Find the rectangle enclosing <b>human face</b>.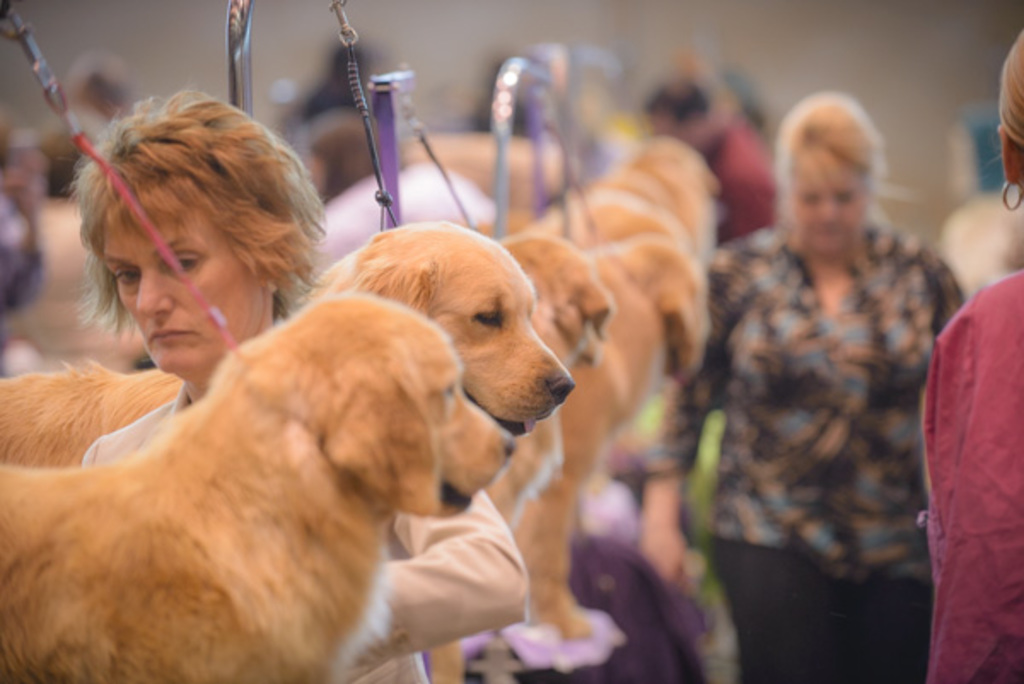
l=647, t=107, r=683, b=140.
